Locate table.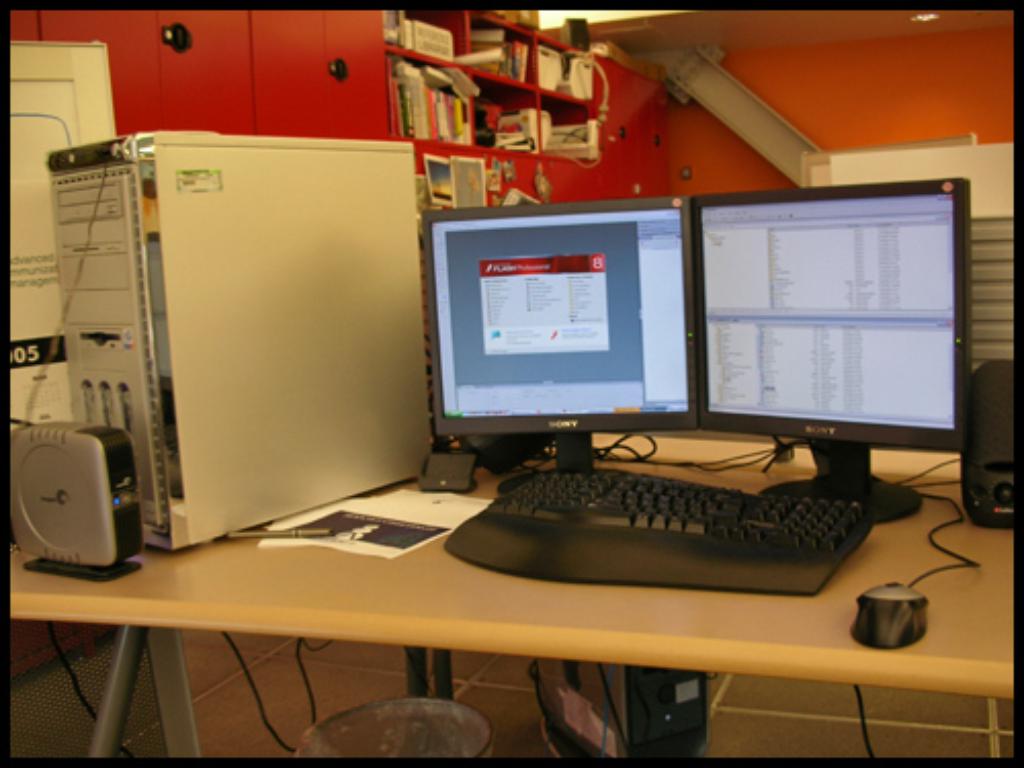
Bounding box: pyautogui.locateOnScreen(4, 428, 1014, 760).
